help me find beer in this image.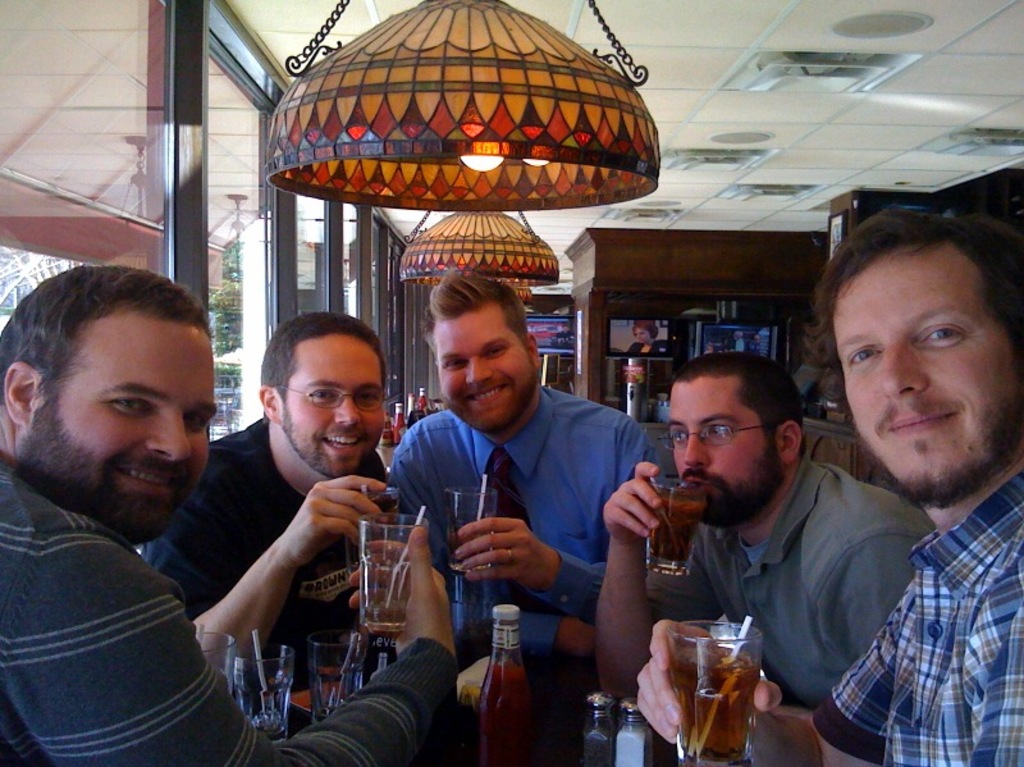
Found it: <region>278, 644, 325, 730</region>.
